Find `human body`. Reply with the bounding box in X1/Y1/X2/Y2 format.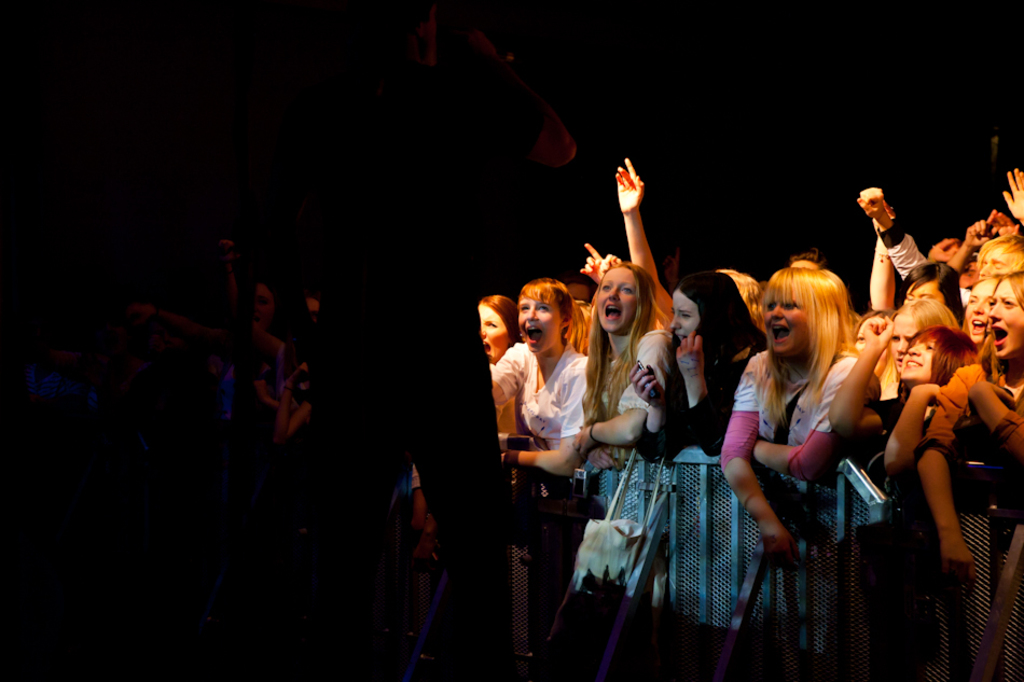
576/322/664/460.
